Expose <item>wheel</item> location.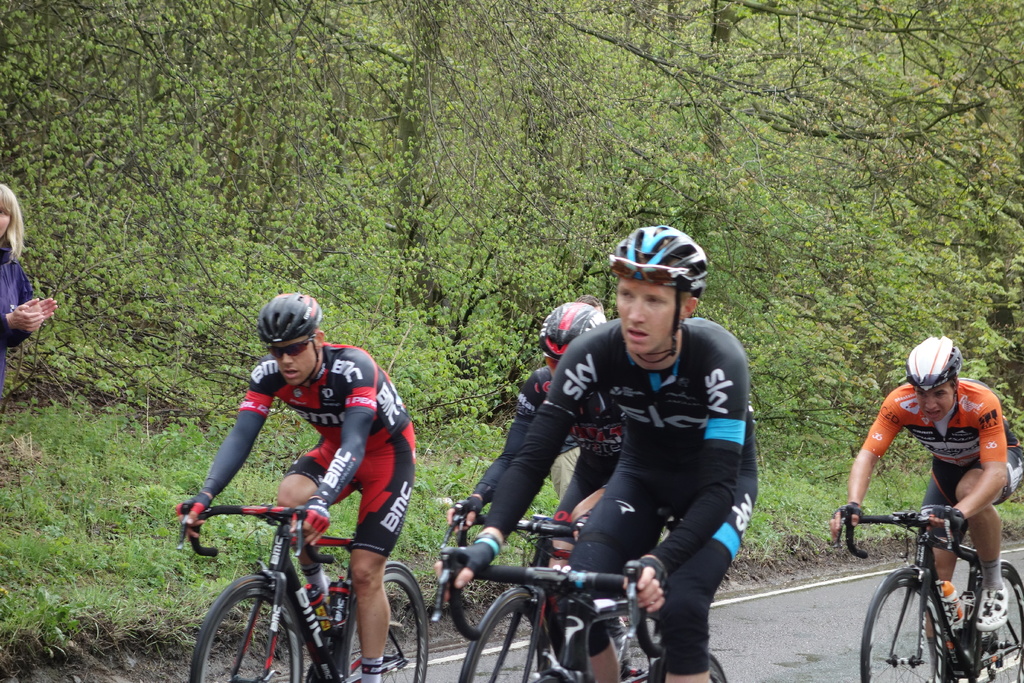
Exposed at bbox(952, 566, 1023, 682).
